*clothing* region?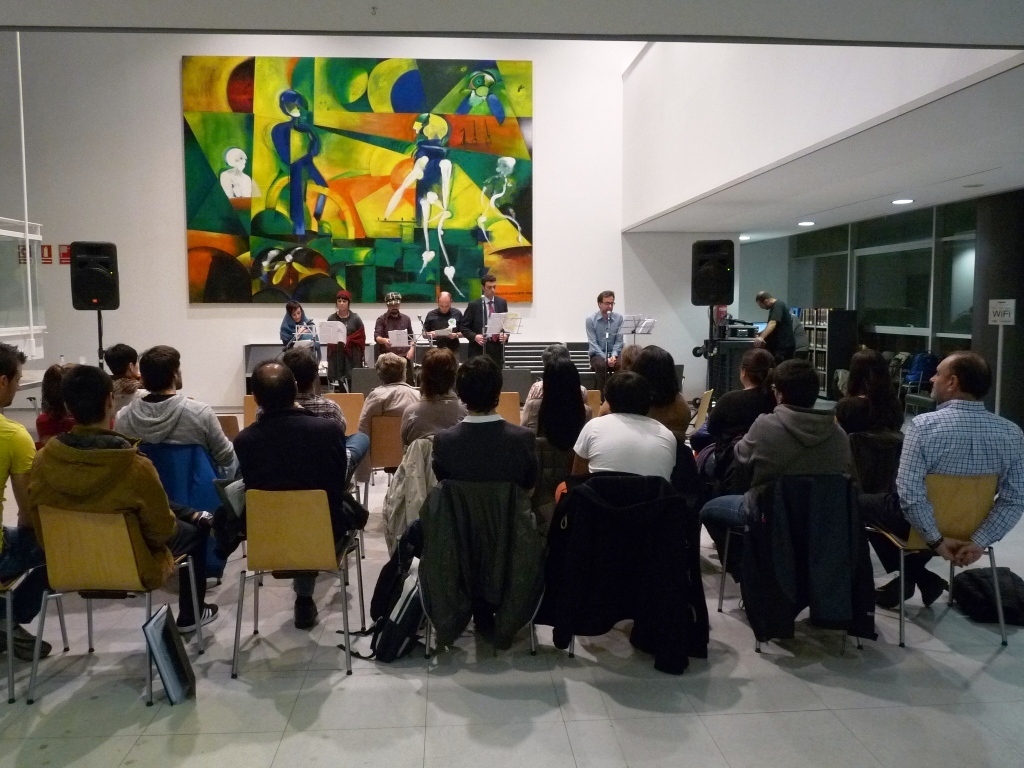
581:410:698:560
